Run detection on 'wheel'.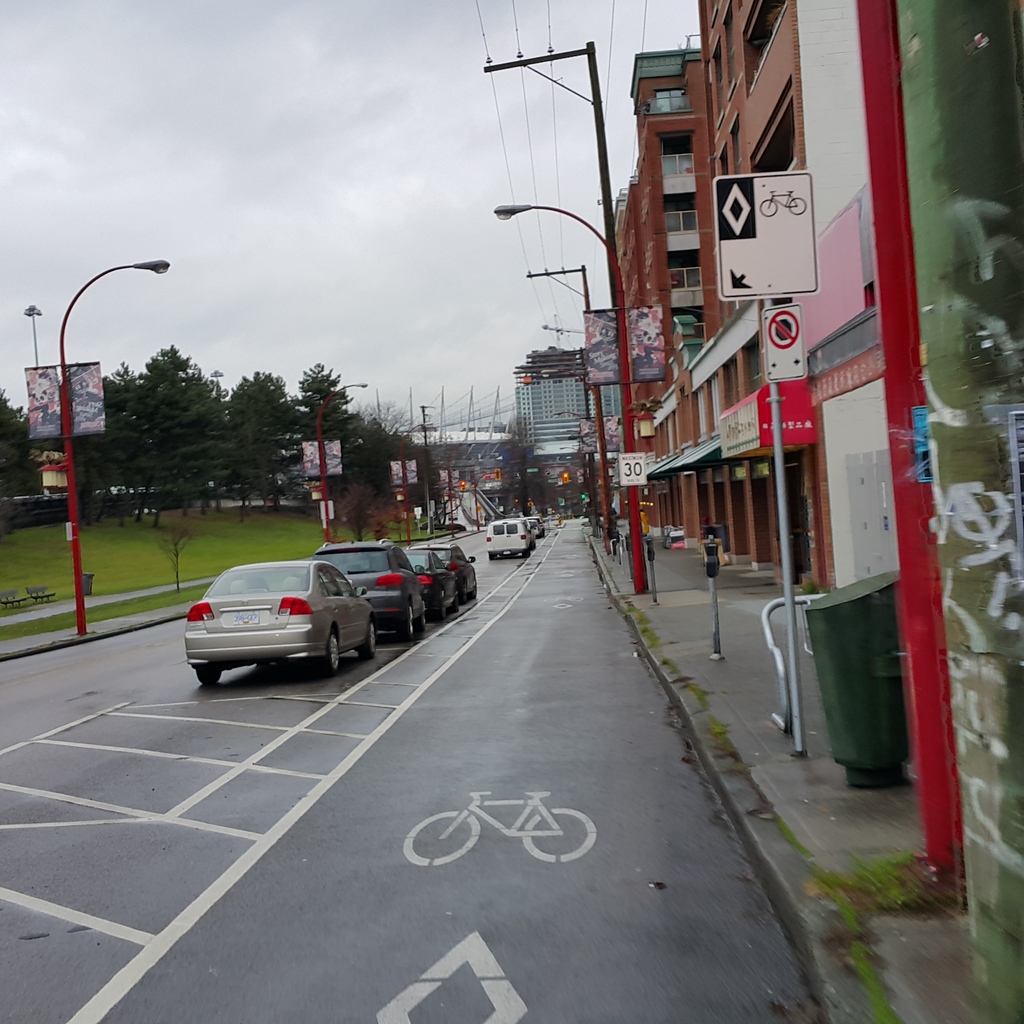
Result: bbox(401, 810, 480, 867).
